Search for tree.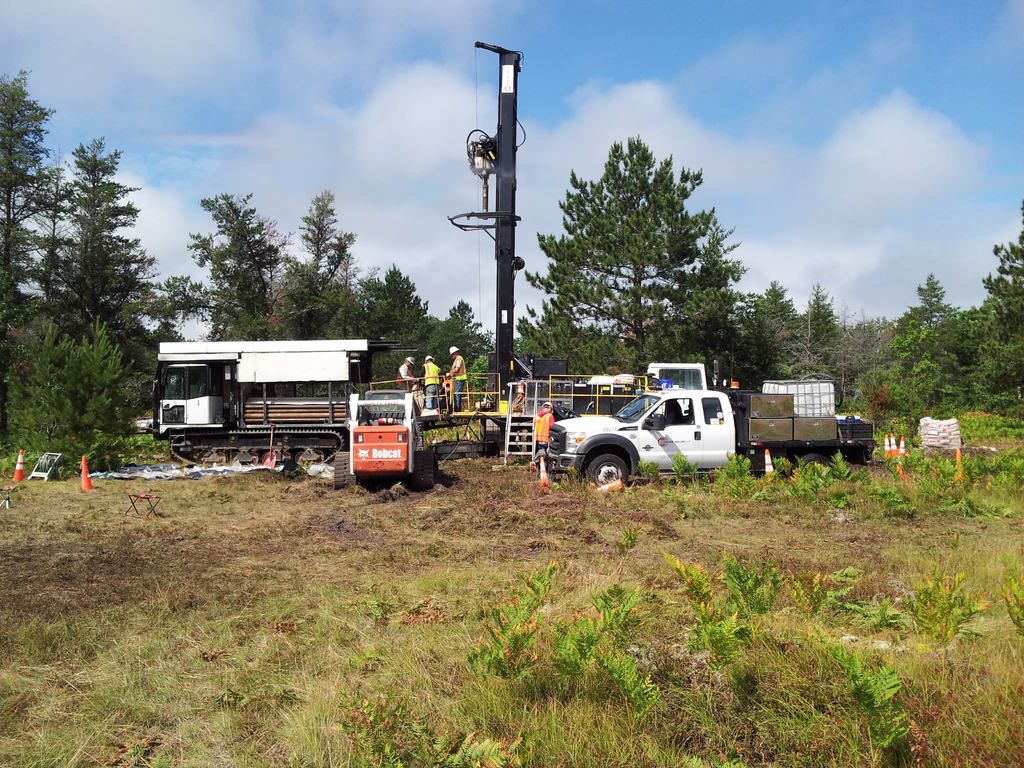
Found at 748:277:828:392.
